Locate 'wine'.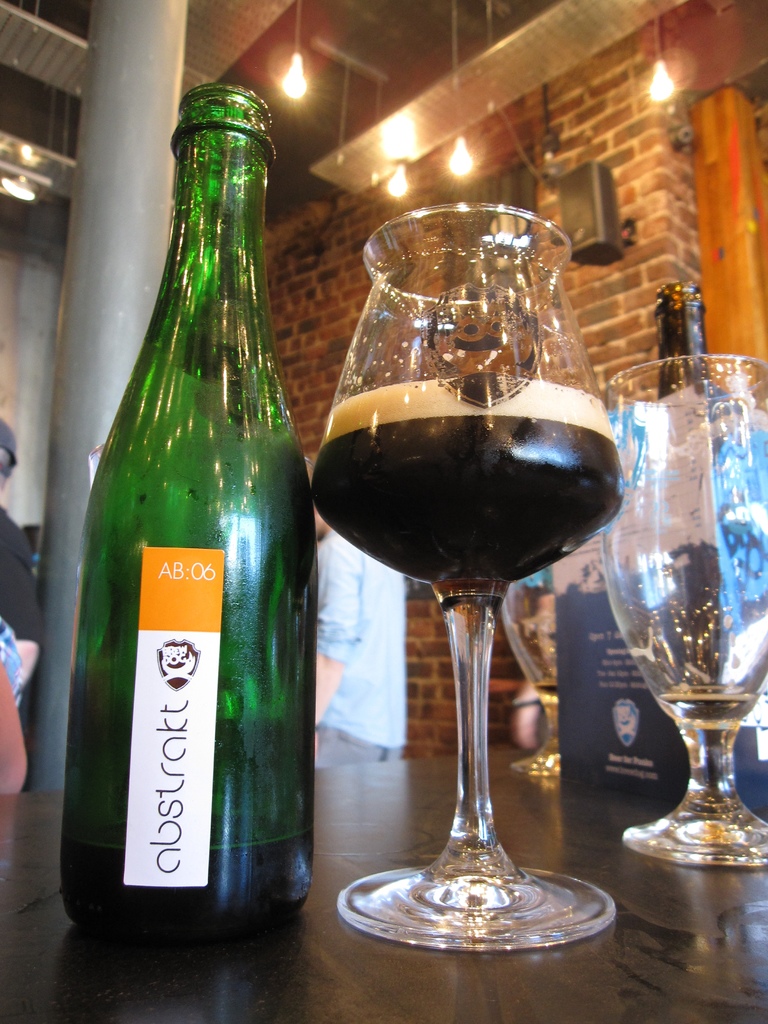
Bounding box: bbox(59, 139, 316, 930).
